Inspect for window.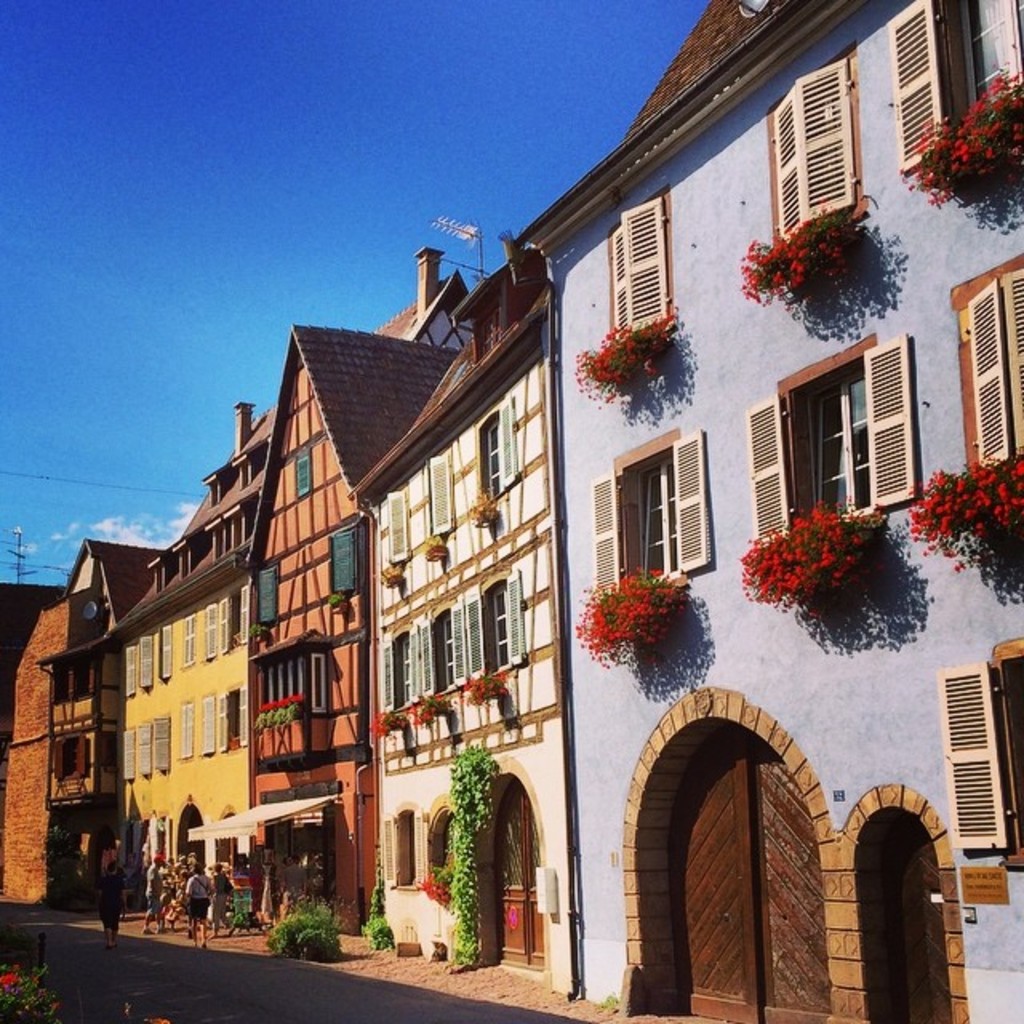
Inspection: x1=378, y1=486, x2=414, y2=566.
